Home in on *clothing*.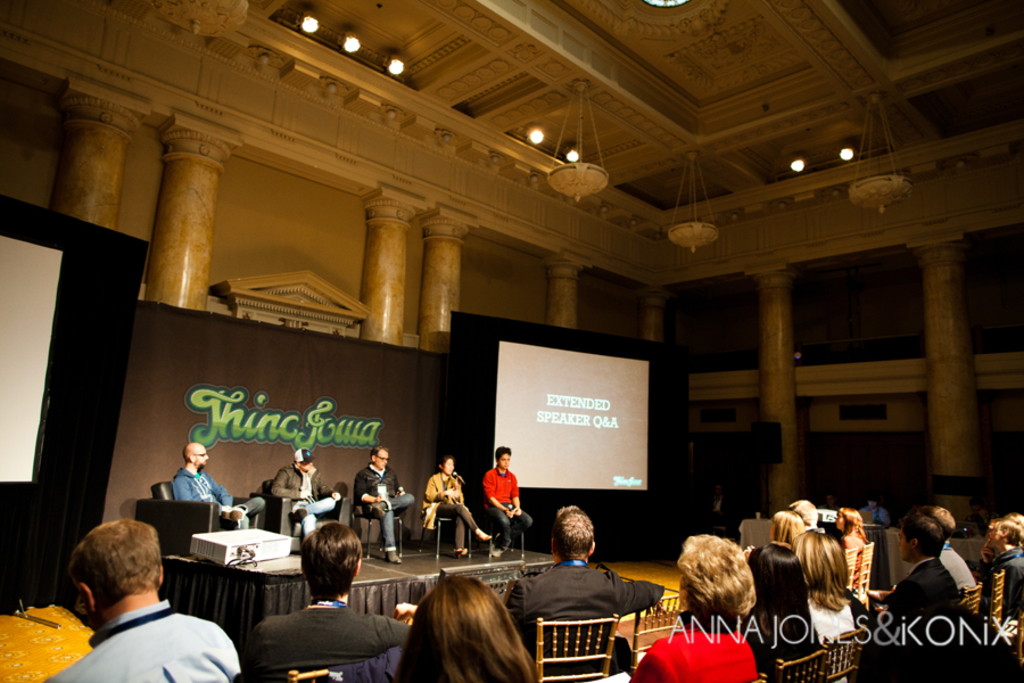
Homed in at {"x1": 353, "y1": 463, "x2": 418, "y2": 553}.
